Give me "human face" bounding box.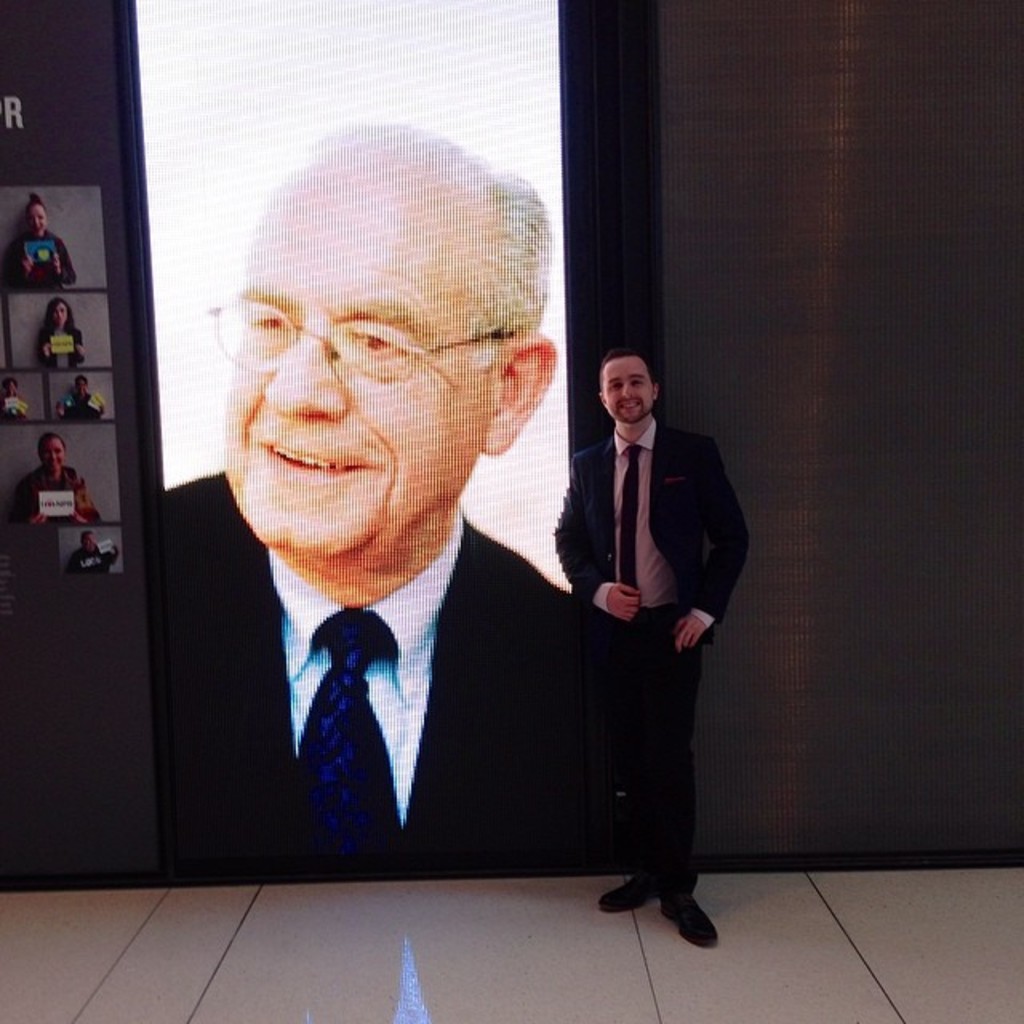
l=22, t=197, r=51, b=235.
